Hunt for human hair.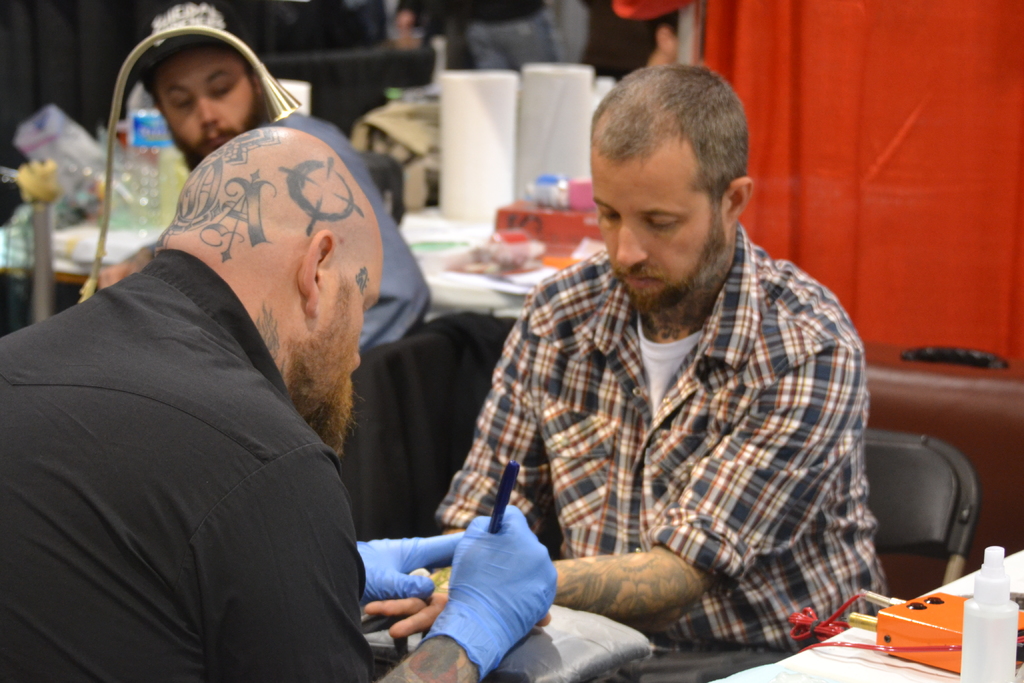
Hunted down at x1=606, y1=74, x2=748, y2=202.
